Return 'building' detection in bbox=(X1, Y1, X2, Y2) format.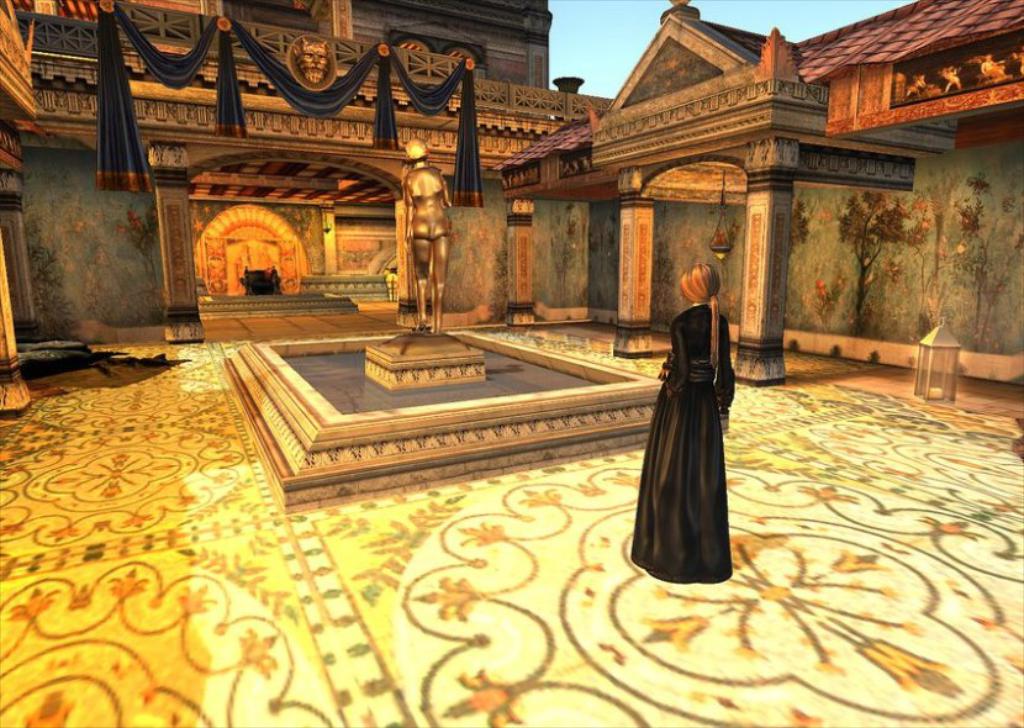
bbox=(0, 0, 1023, 727).
